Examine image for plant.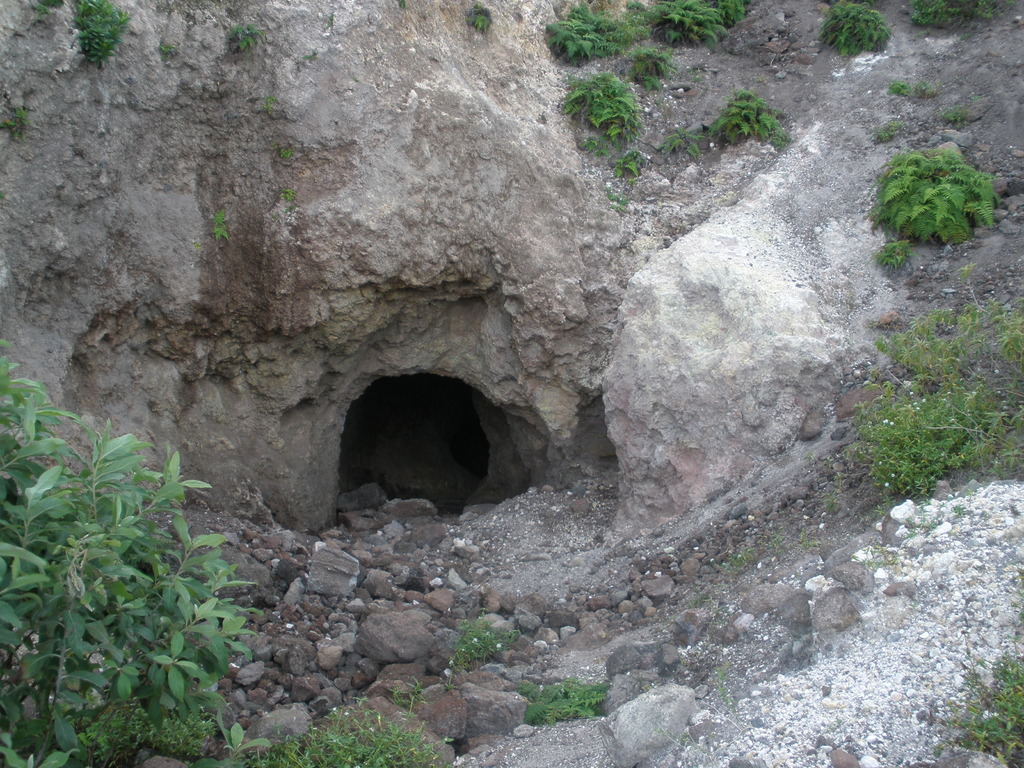
Examination result: box=[626, 0, 646, 15].
